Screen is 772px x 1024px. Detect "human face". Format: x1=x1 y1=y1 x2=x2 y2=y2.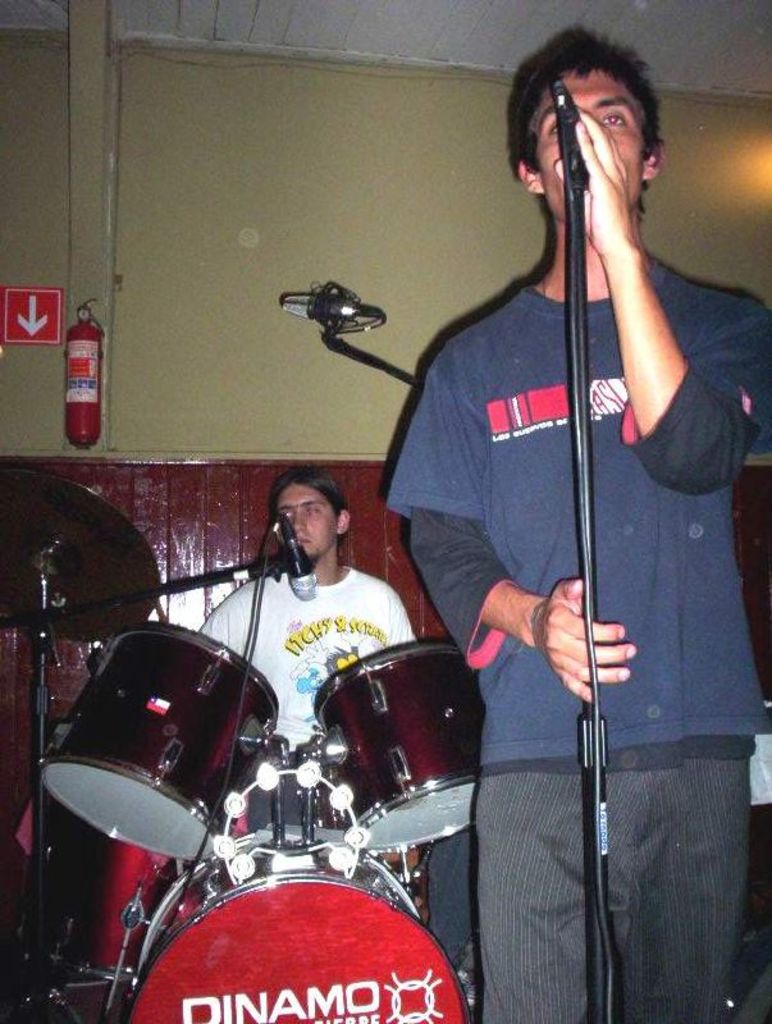
x1=526 y1=74 x2=654 y2=237.
